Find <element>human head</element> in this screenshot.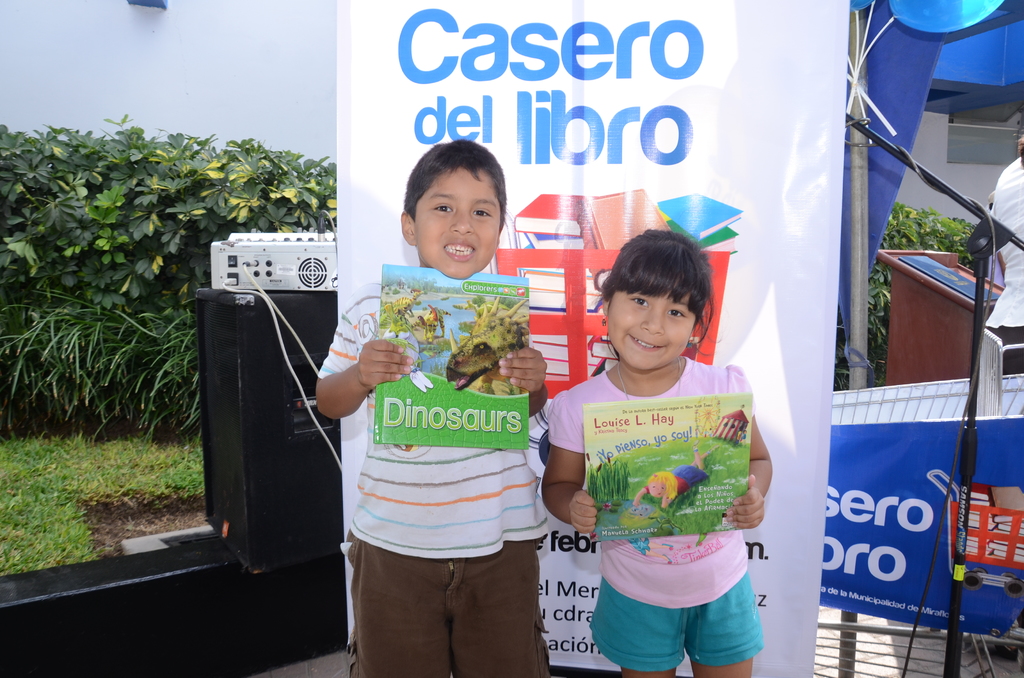
The bounding box for <element>human head</element> is BBox(401, 141, 508, 277).
